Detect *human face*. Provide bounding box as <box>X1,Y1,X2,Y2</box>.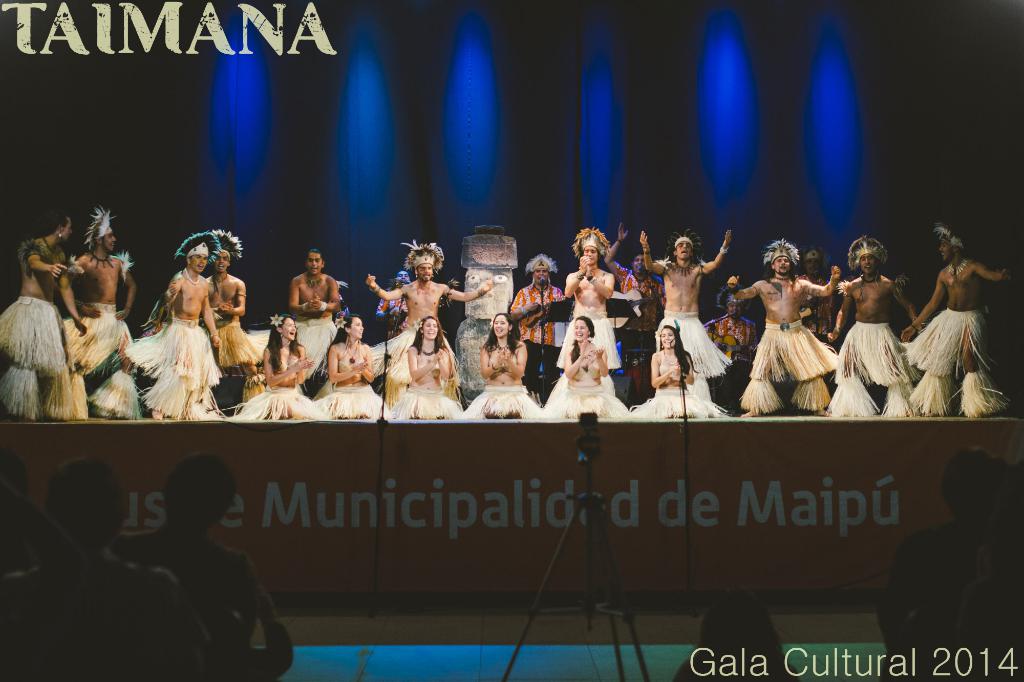
<box>865,251,870,272</box>.
